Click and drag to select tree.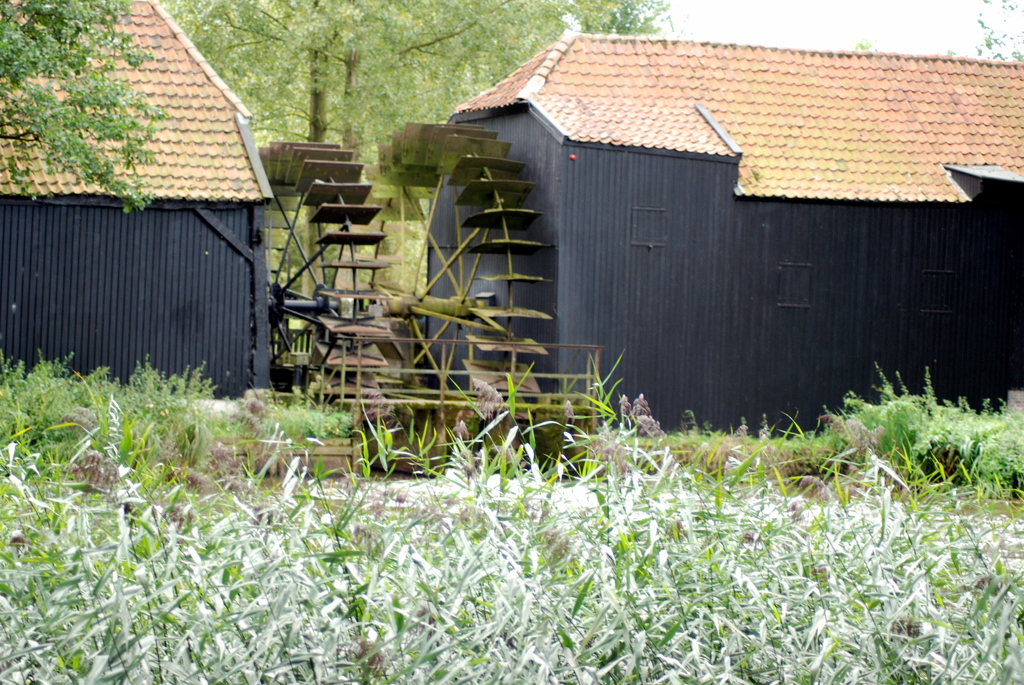
Selection: 0 0 175 216.
